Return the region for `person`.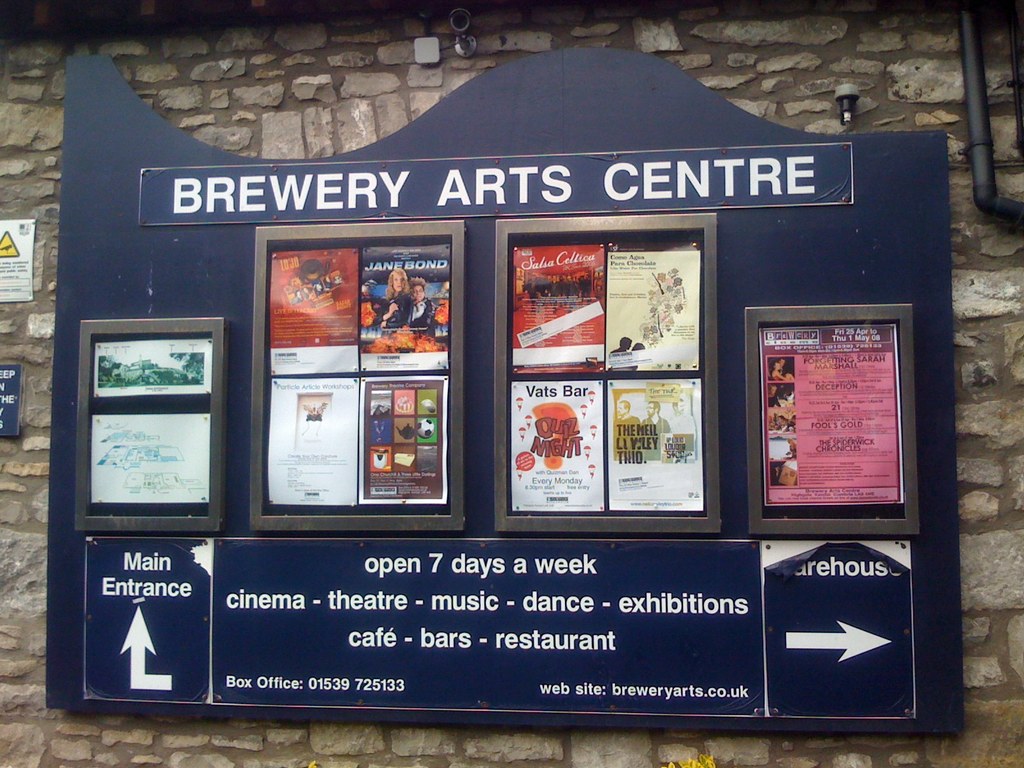
(417, 280, 435, 332).
